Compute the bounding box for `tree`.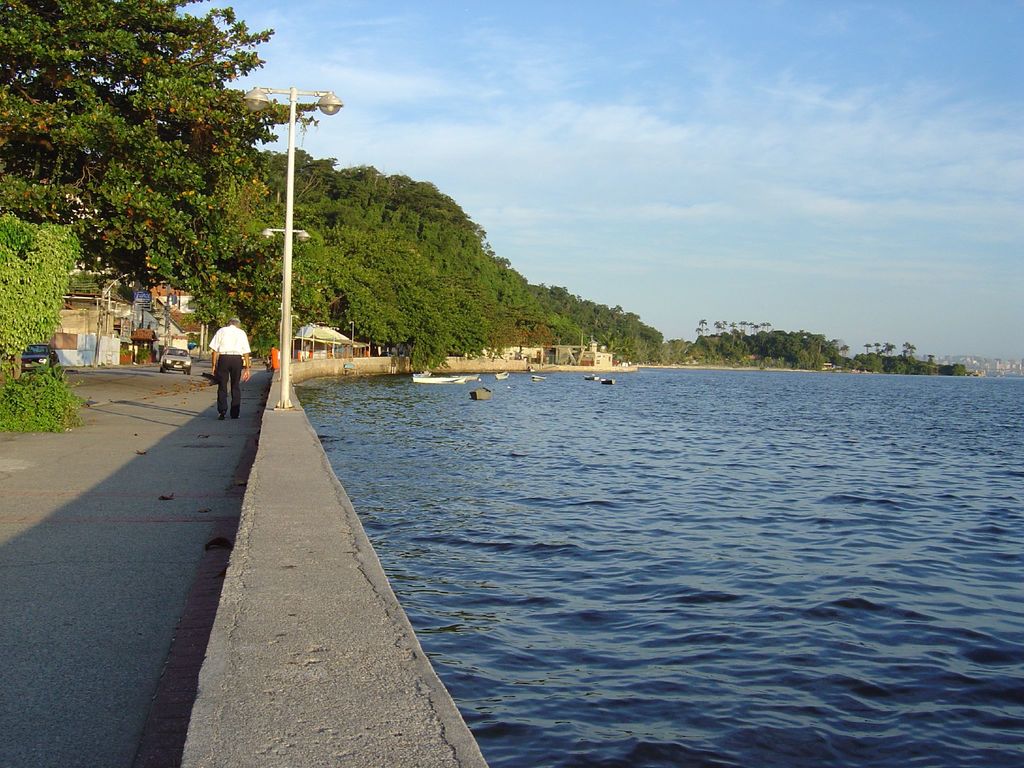
region(417, 184, 488, 248).
